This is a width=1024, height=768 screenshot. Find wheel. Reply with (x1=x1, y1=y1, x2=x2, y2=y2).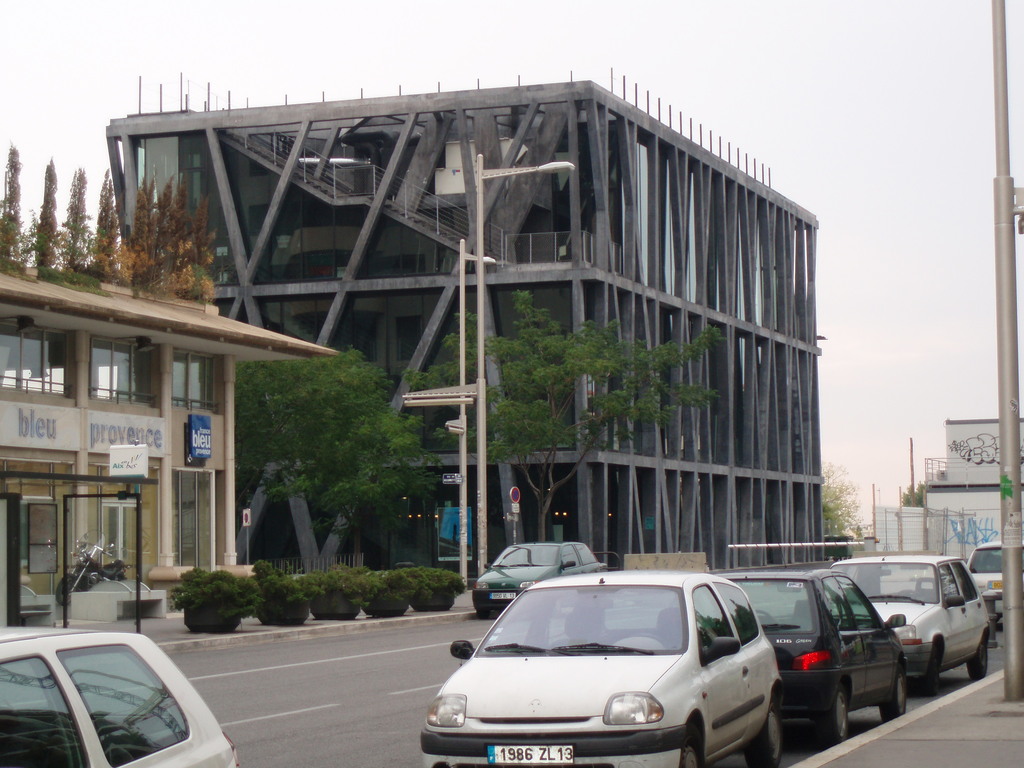
(x1=875, y1=671, x2=907, y2=723).
